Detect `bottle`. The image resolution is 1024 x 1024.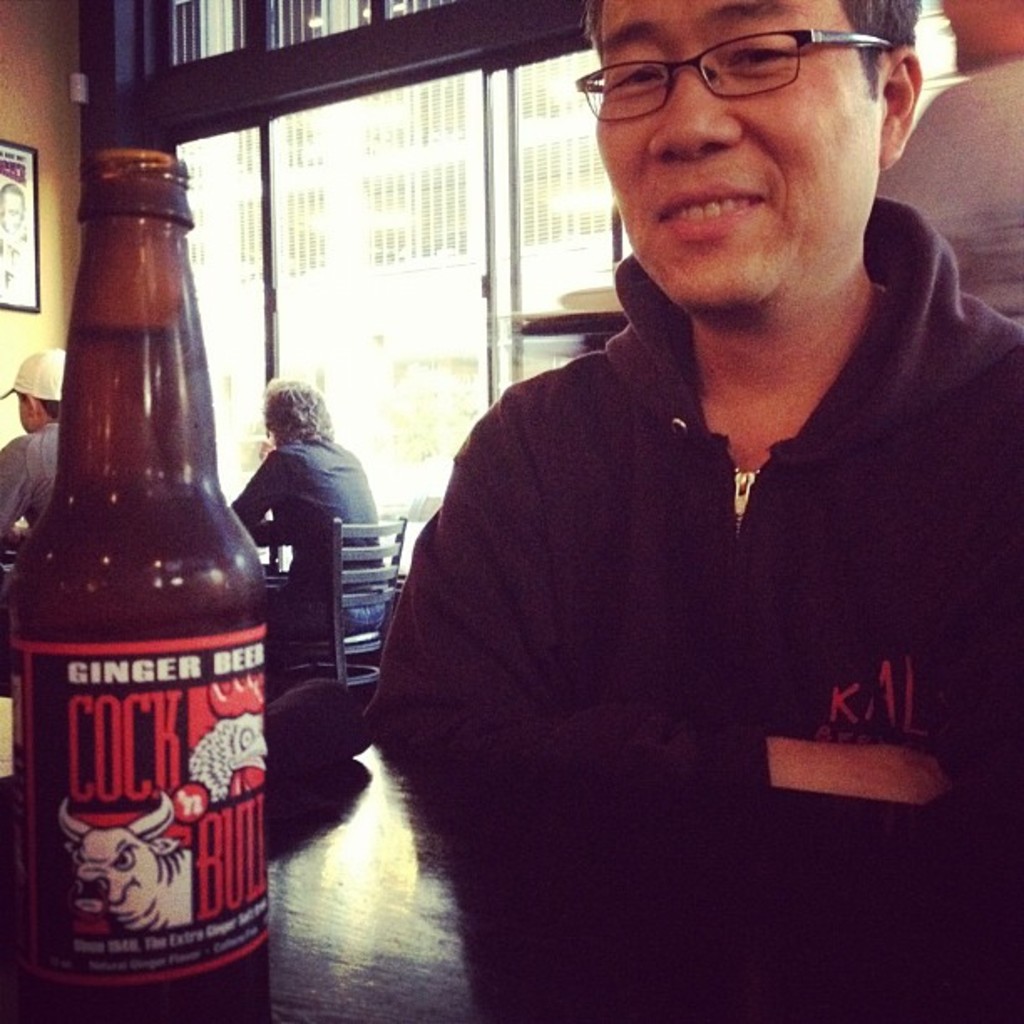
left=7, top=174, right=281, bottom=996.
